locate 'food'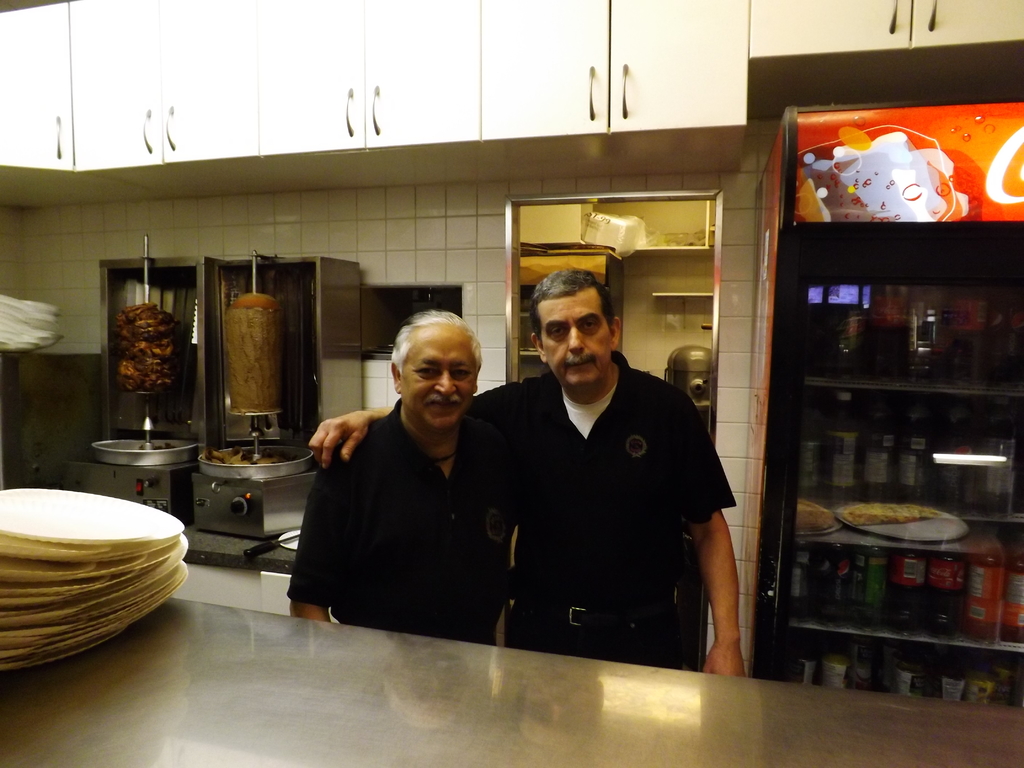
rect(797, 500, 836, 532)
